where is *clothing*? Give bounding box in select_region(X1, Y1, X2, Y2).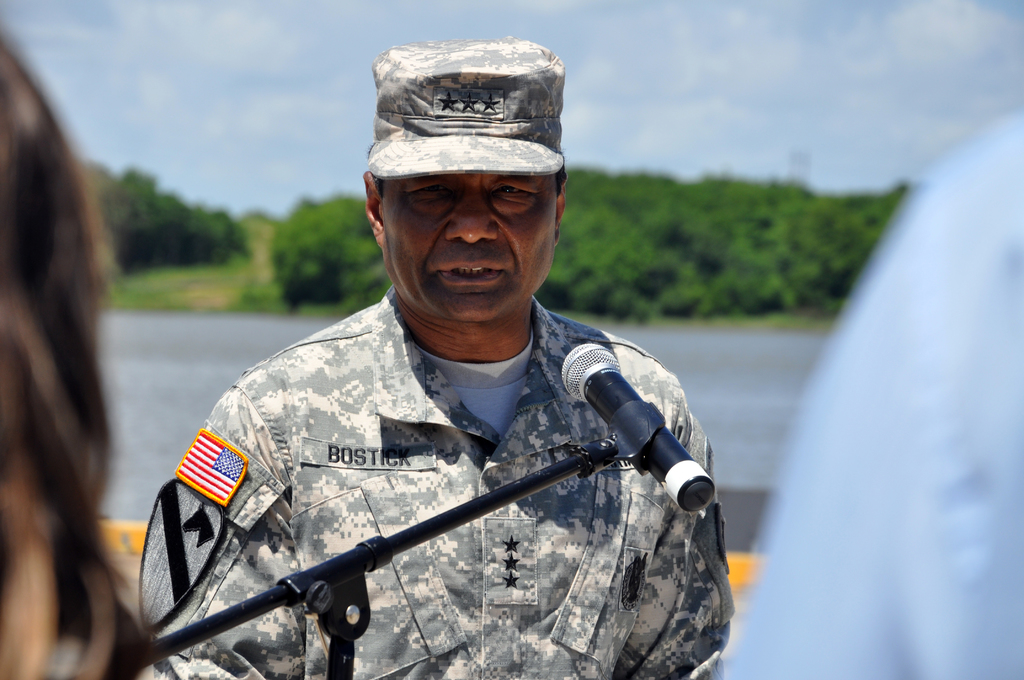
select_region(138, 254, 738, 677).
